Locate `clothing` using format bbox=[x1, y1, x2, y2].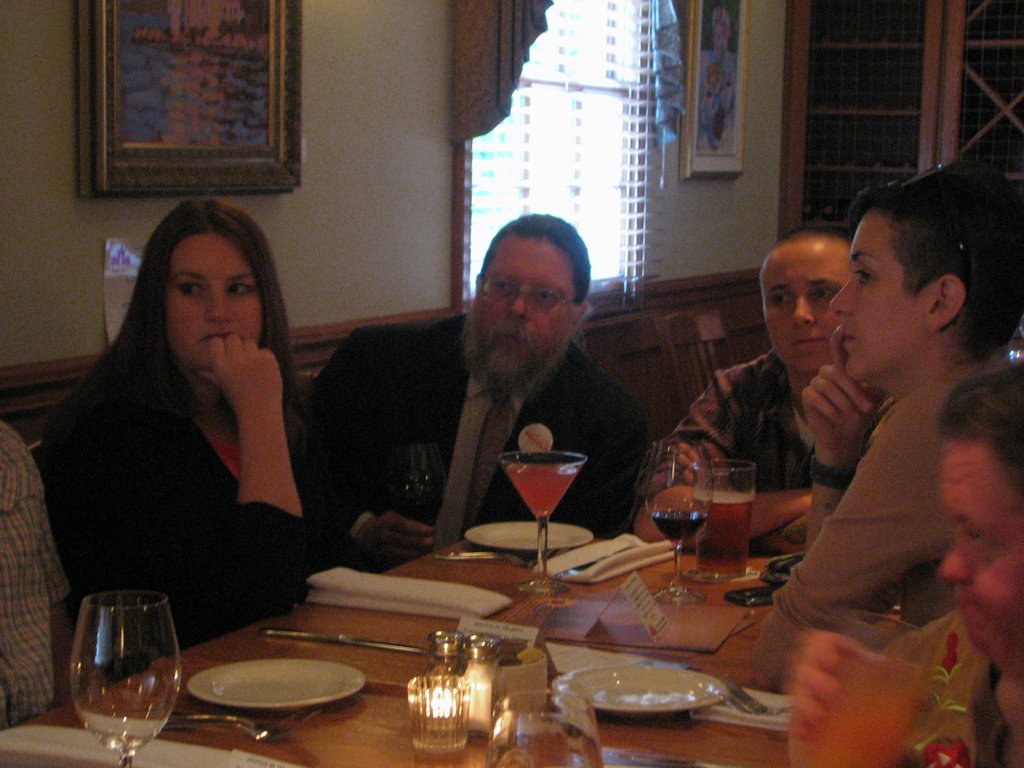
bbox=[879, 605, 1007, 767].
